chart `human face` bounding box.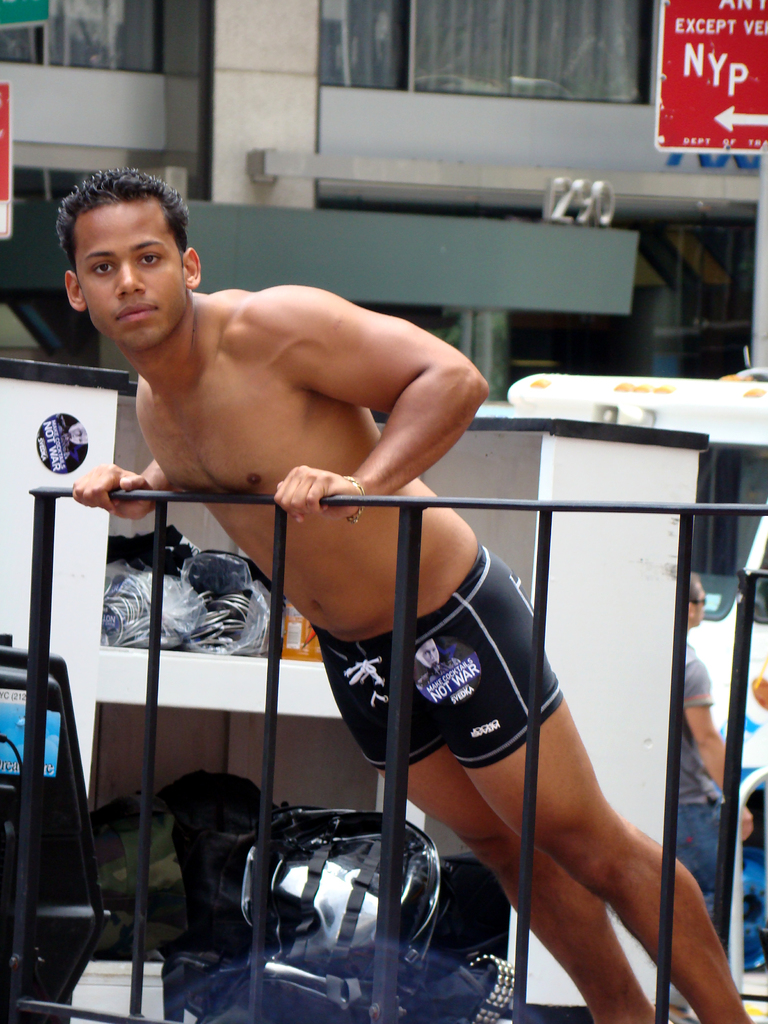
Charted: 75,197,184,344.
